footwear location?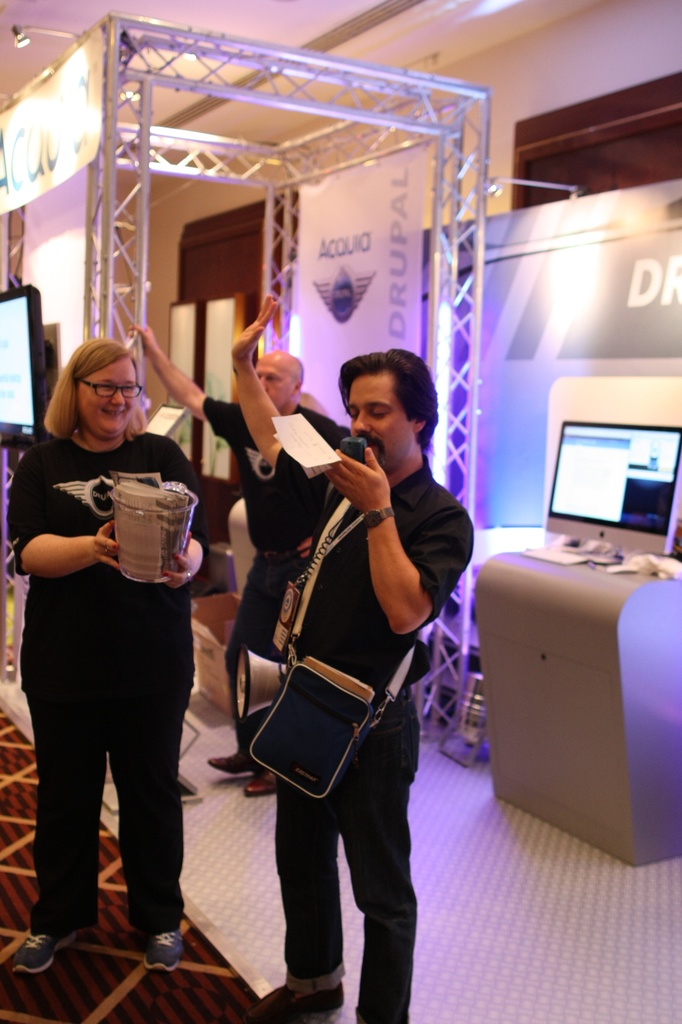
x1=243, y1=771, x2=282, y2=797
